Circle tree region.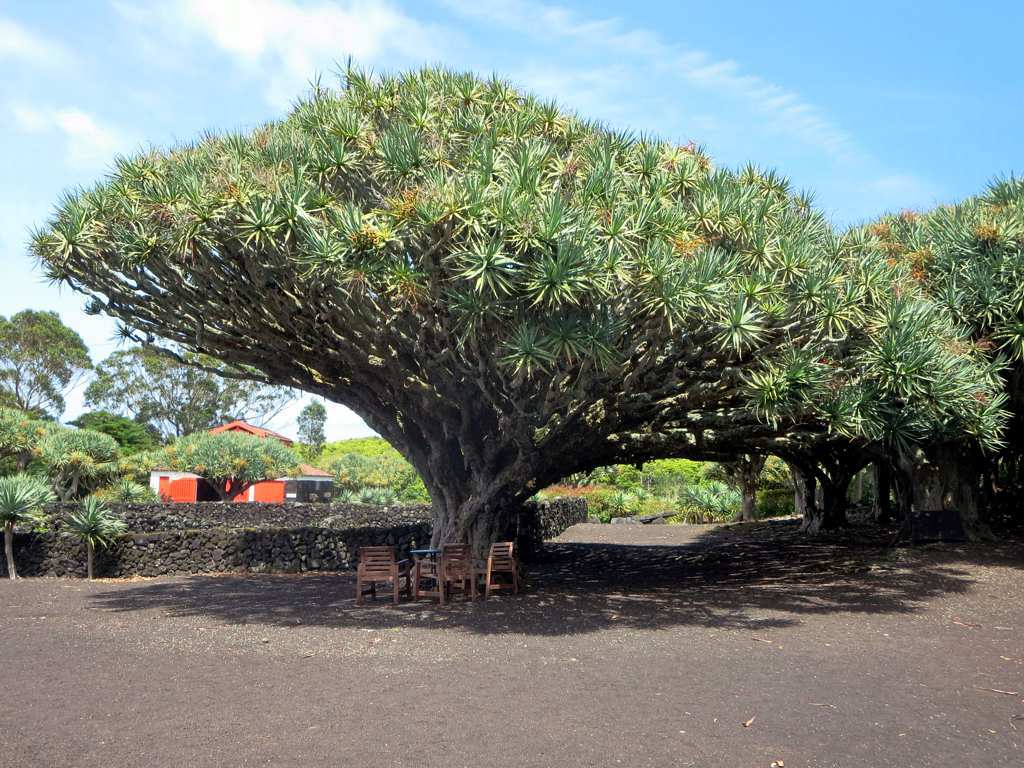
Region: [79,340,182,437].
